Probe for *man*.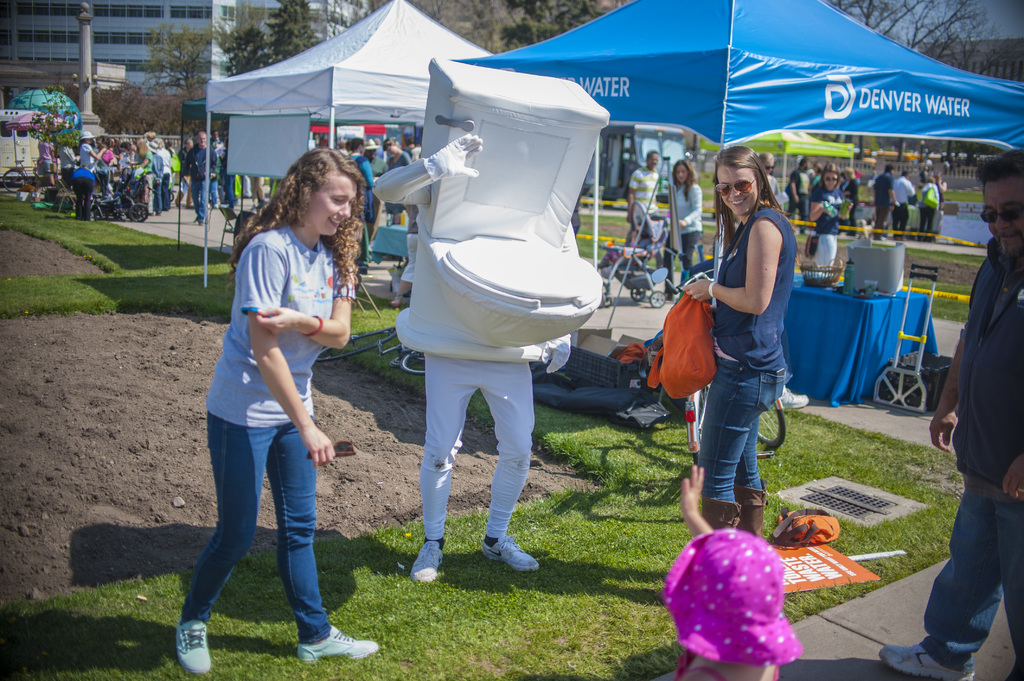
Probe result: [left=625, top=146, right=668, bottom=248].
